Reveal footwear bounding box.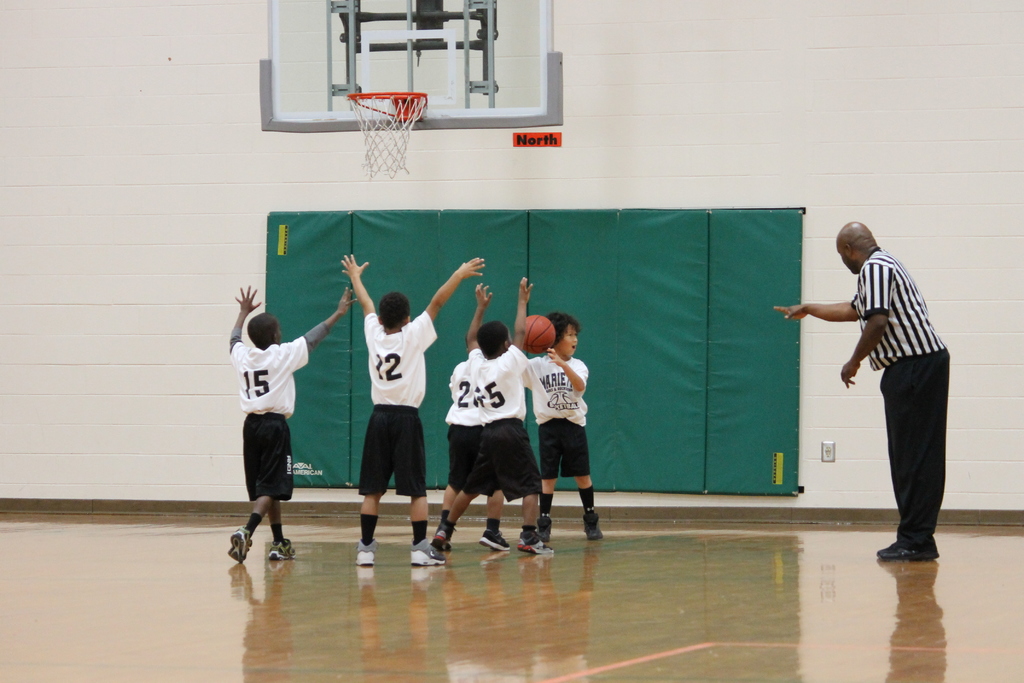
Revealed: (355, 539, 378, 566).
